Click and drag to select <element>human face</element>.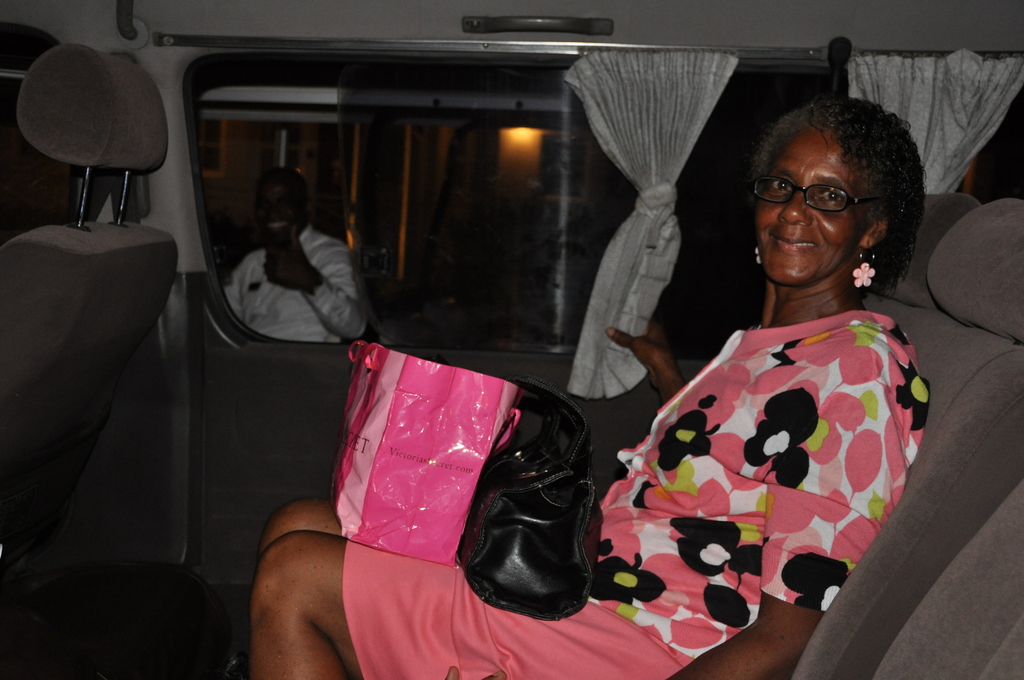
Selection: crop(257, 182, 298, 235).
